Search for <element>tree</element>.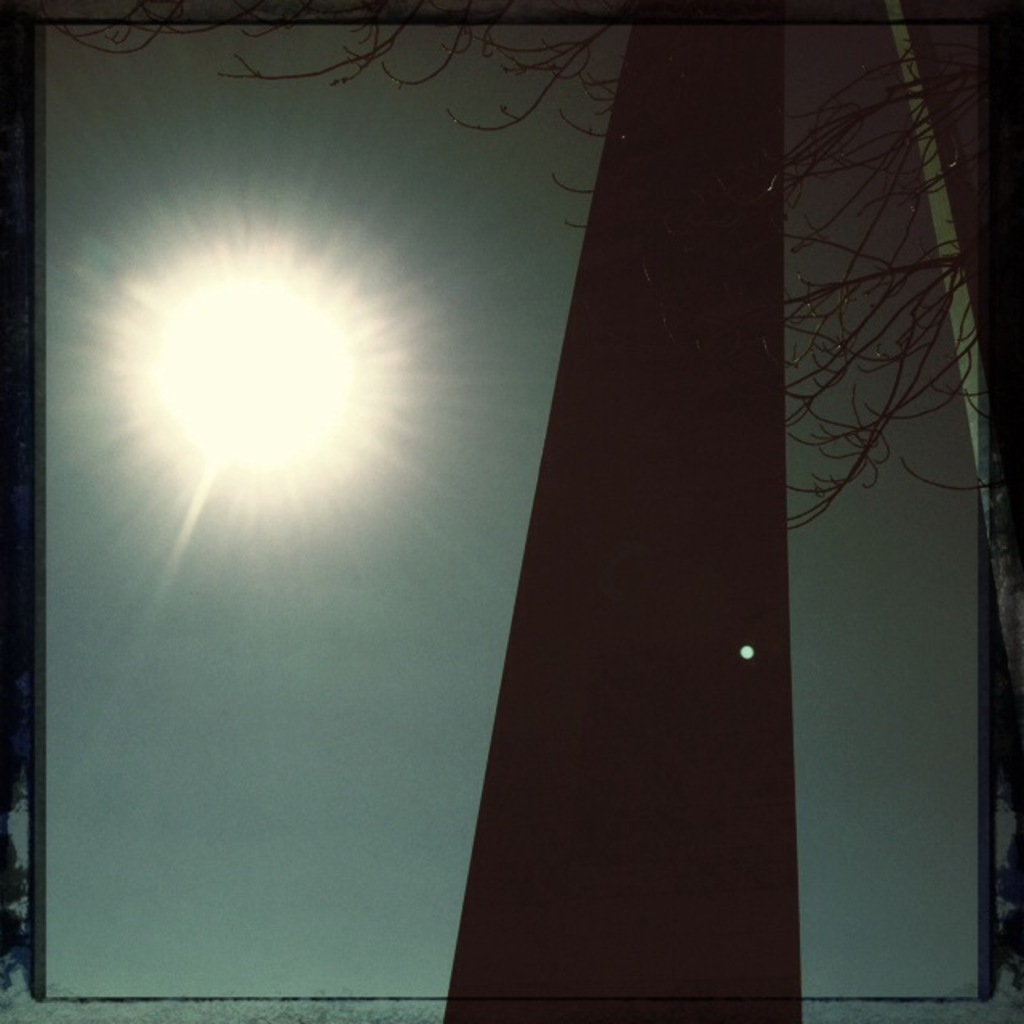
Found at box=[30, 0, 1022, 669].
